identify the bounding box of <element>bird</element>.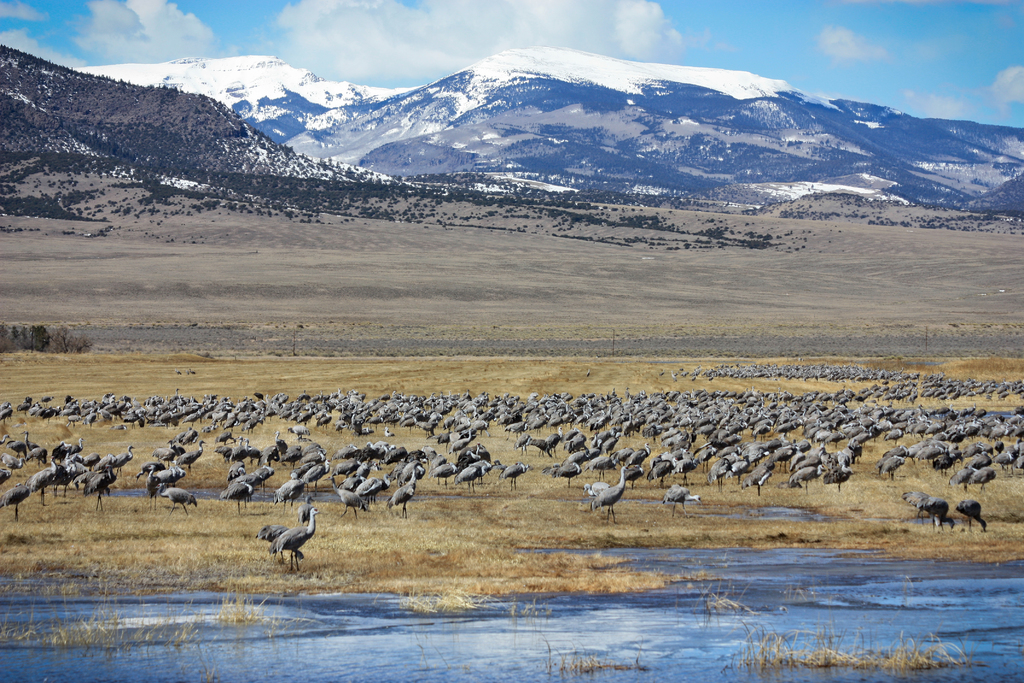
{"left": 904, "top": 486, "right": 934, "bottom": 532}.
